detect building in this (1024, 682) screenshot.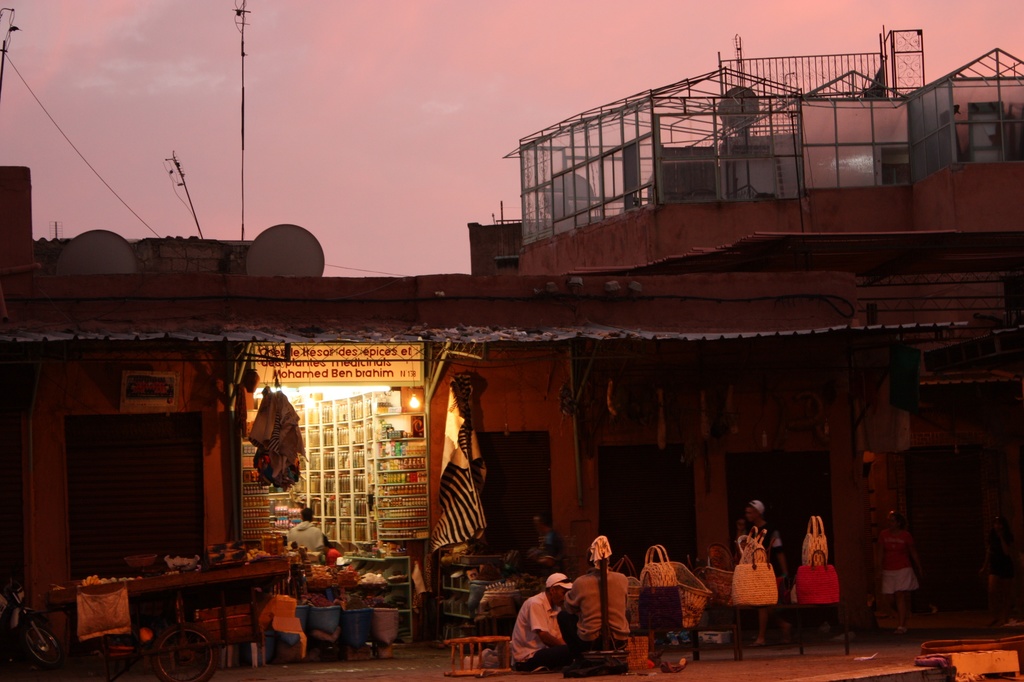
Detection: bbox=[0, 25, 1023, 643].
